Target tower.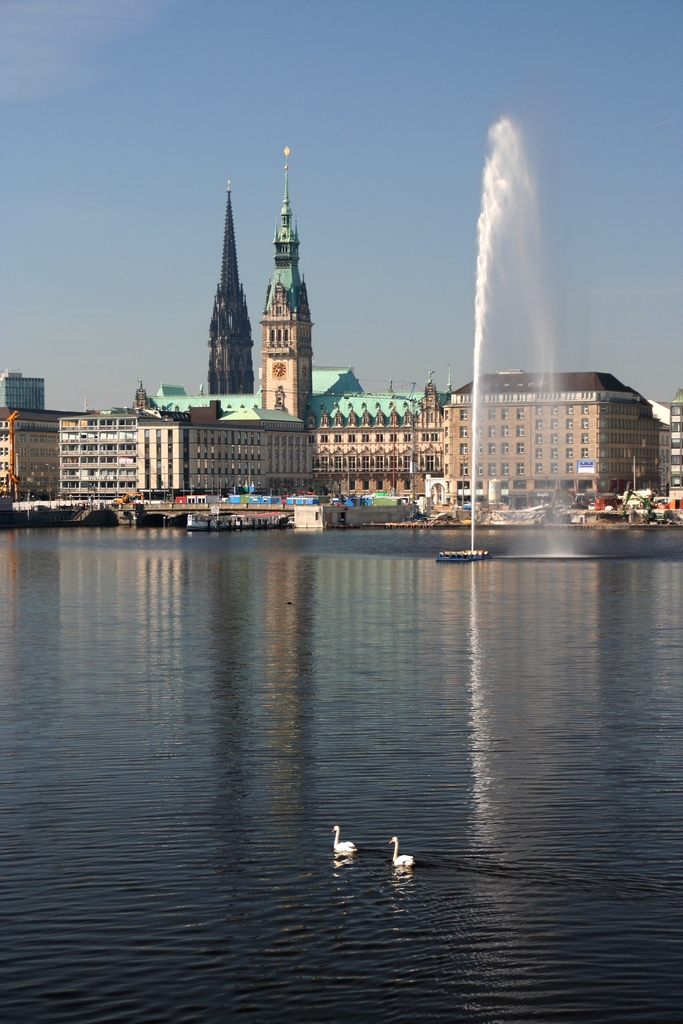
Target region: <box>259,143,313,424</box>.
